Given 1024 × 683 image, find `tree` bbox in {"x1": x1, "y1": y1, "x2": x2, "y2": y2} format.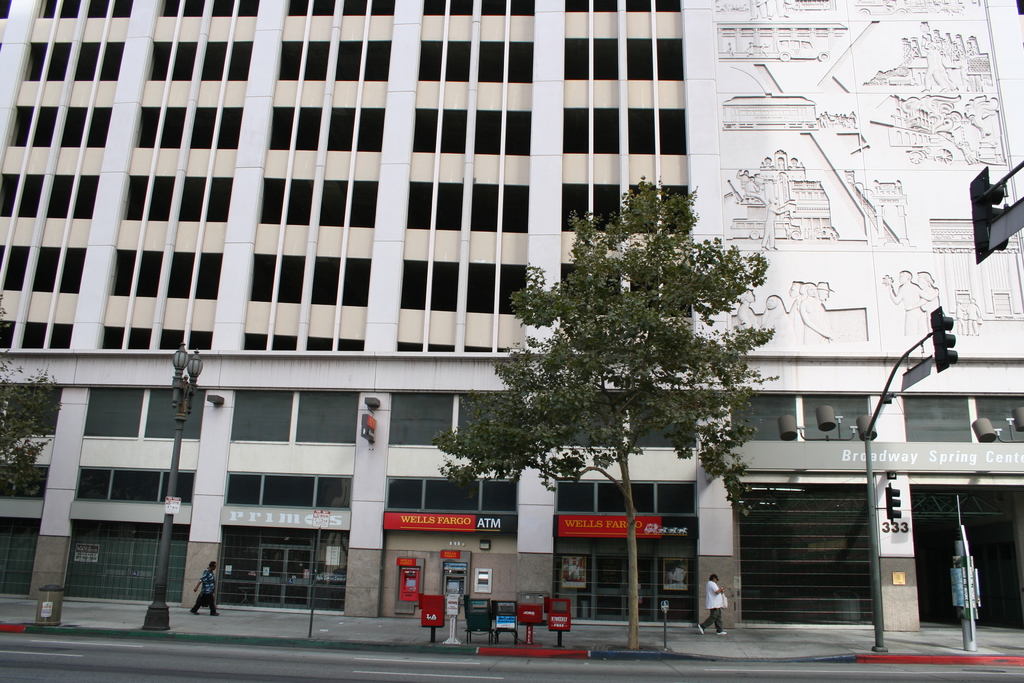
{"x1": 0, "y1": 314, "x2": 56, "y2": 503}.
